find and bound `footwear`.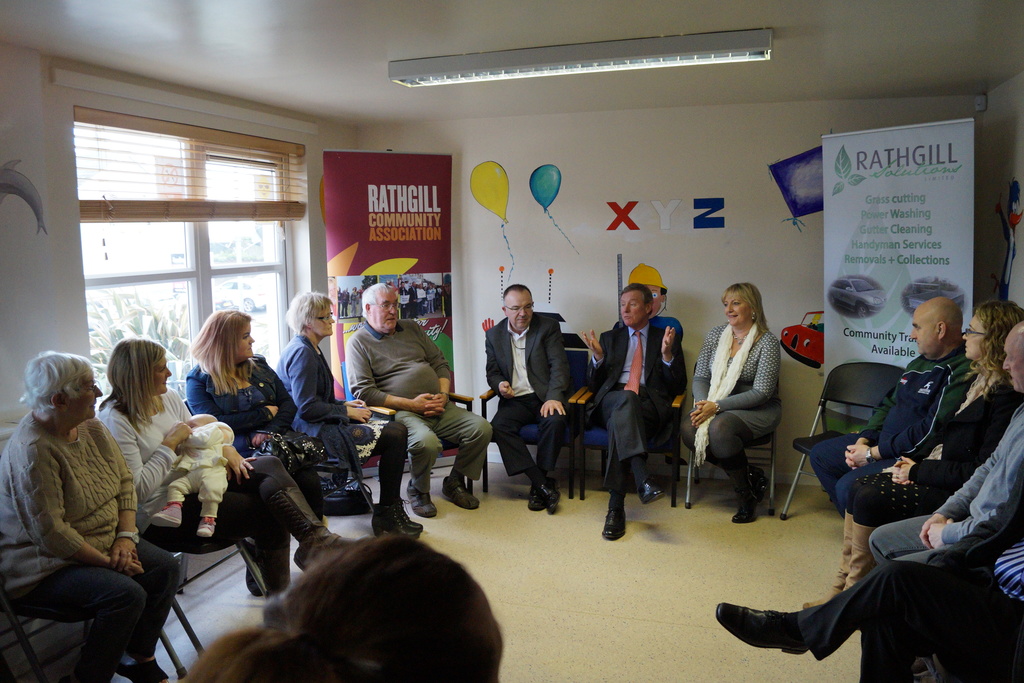
Bound: <box>398,490,426,531</box>.
